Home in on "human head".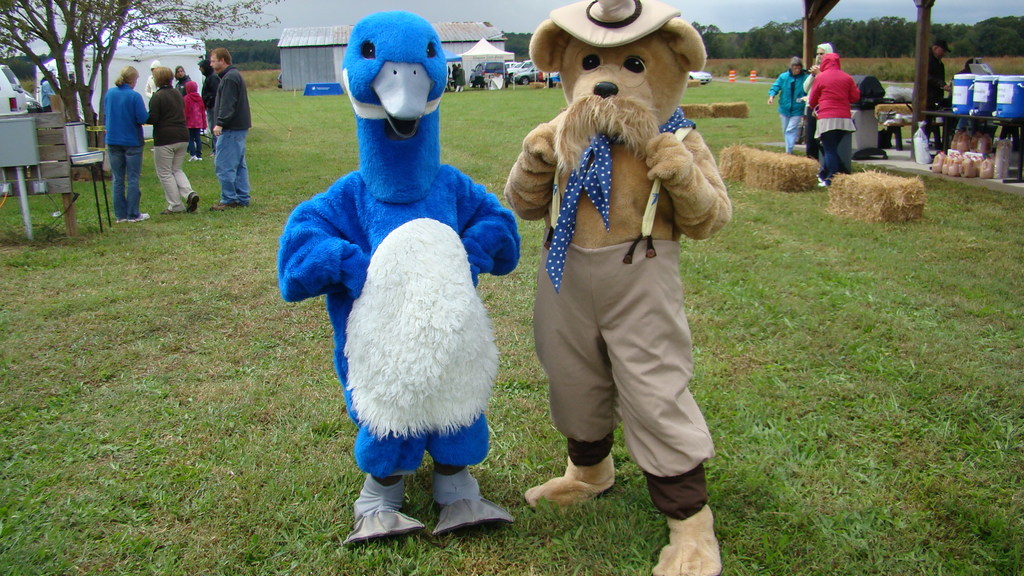
Homed in at x1=816, y1=41, x2=828, y2=64.
